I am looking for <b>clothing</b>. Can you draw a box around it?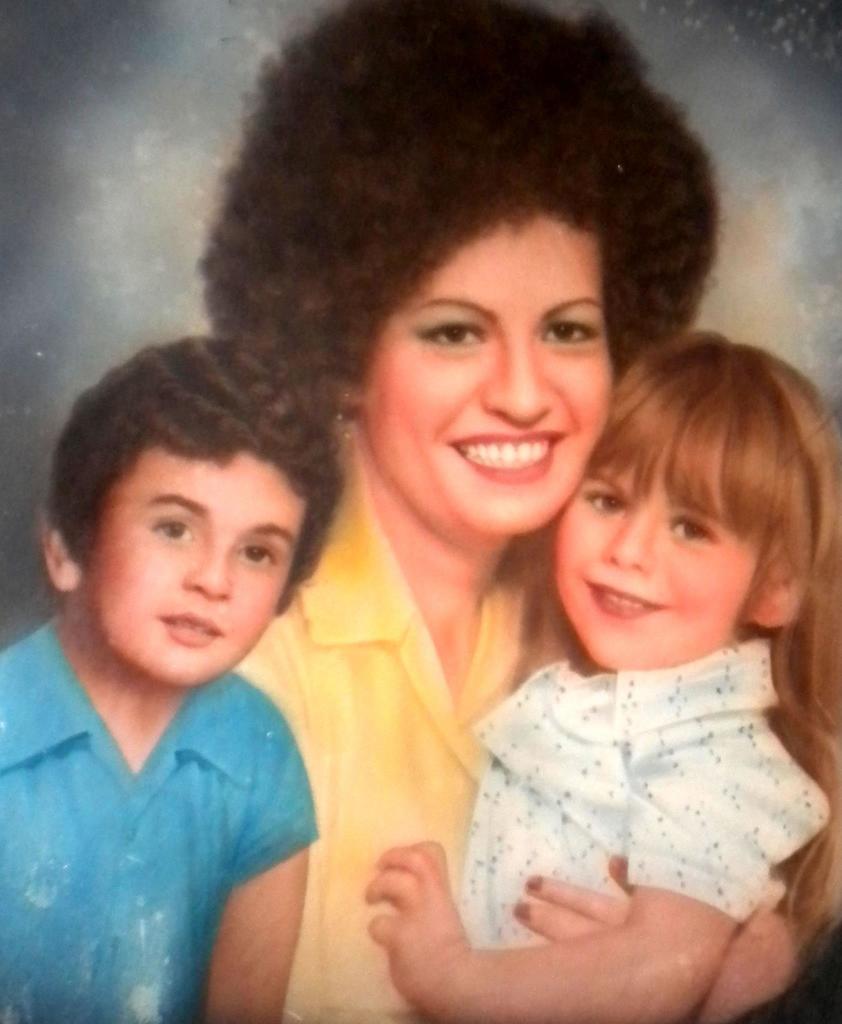
Sure, the bounding box is {"left": 224, "top": 428, "right": 576, "bottom": 1023}.
